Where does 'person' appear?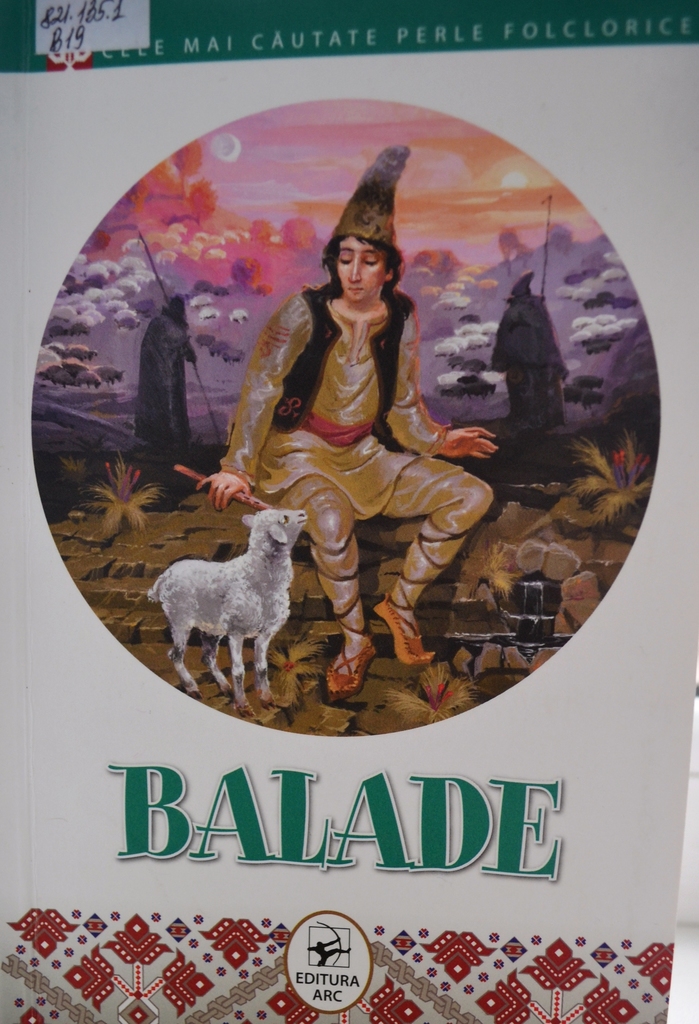
Appears at Rect(197, 236, 500, 706).
